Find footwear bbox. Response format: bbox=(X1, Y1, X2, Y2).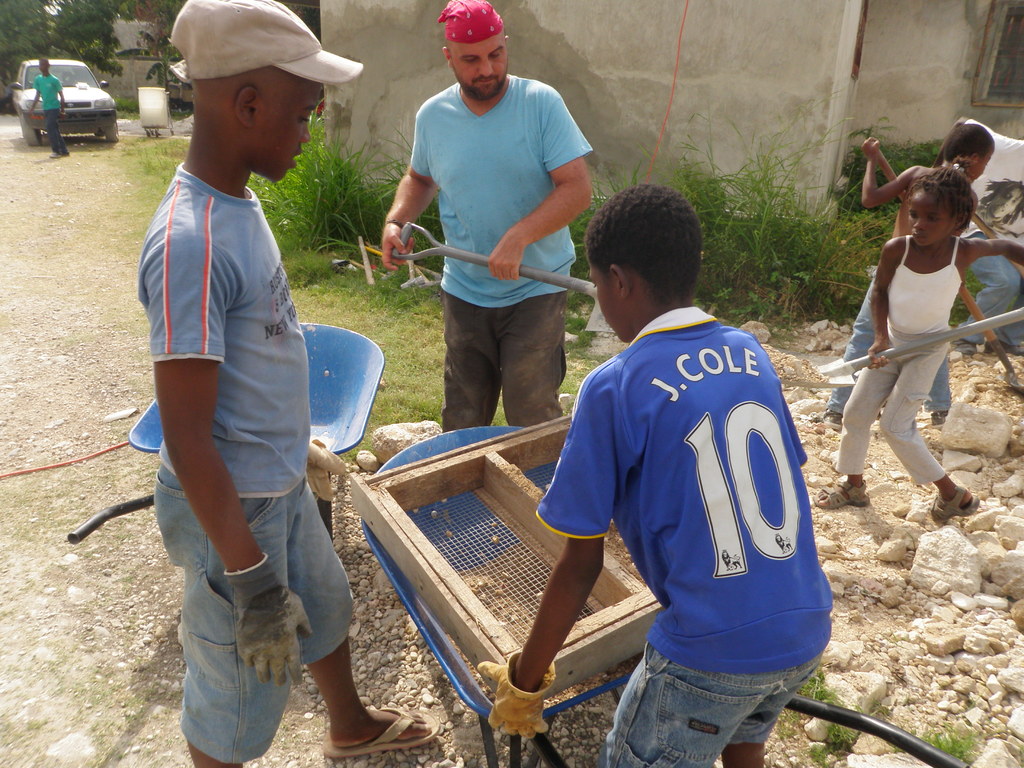
bbox=(1005, 342, 1023, 357).
